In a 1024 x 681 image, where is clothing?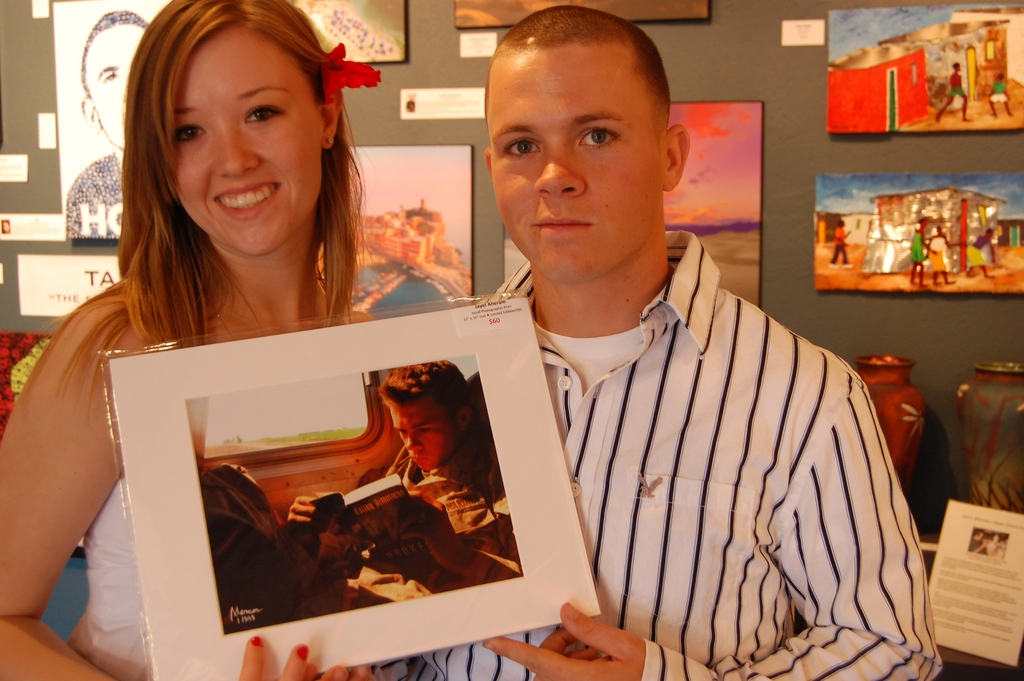
202/449/495/632.
